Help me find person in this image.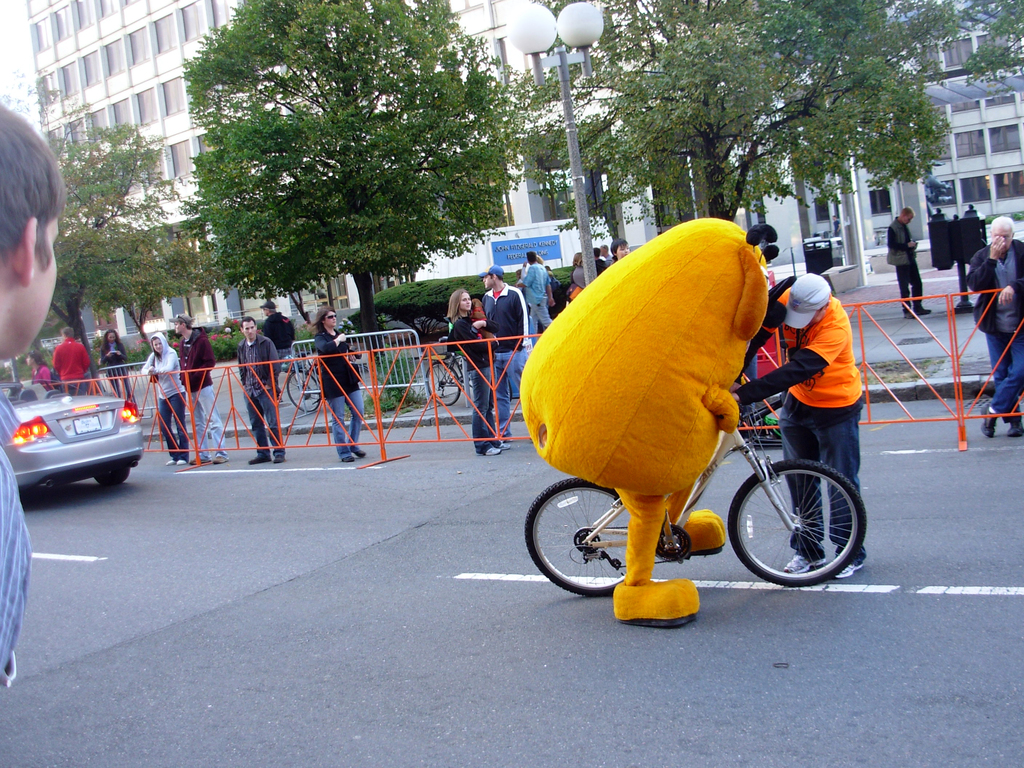
Found it: (887, 209, 933, 318).
